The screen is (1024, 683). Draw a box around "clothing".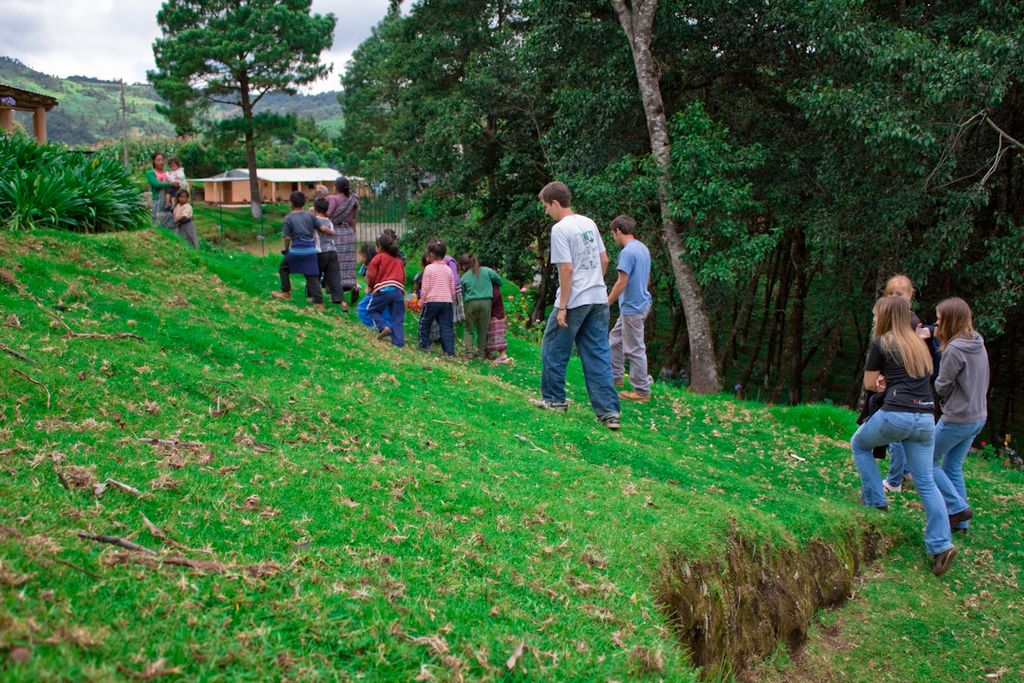
<region>278, 208, 327, 293</region>.
